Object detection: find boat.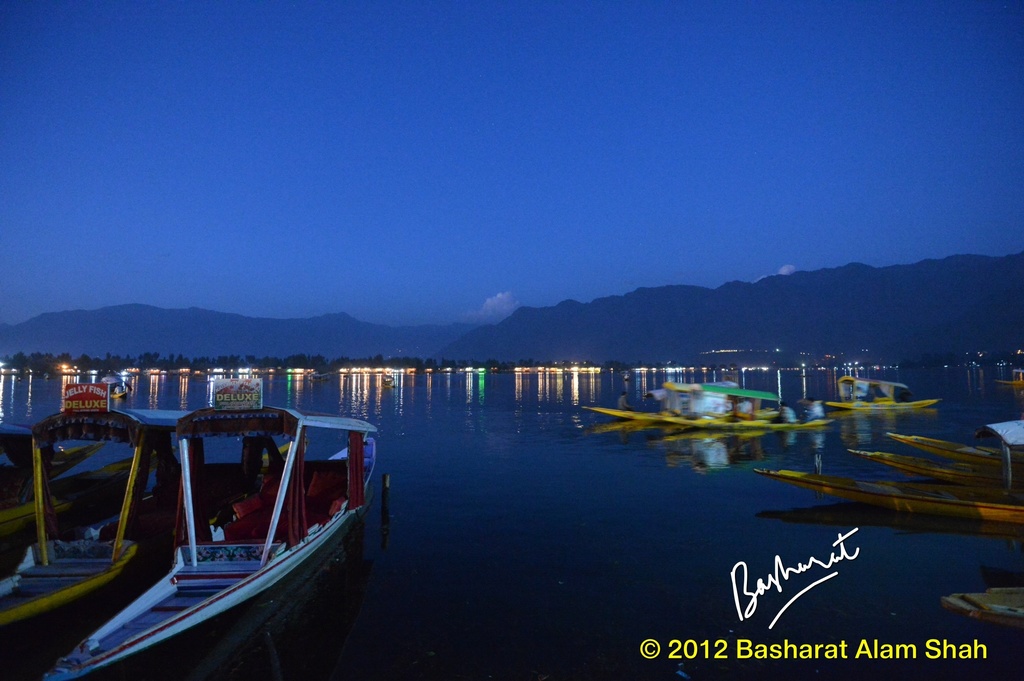
select_region(885, 427, 1023, 472).
